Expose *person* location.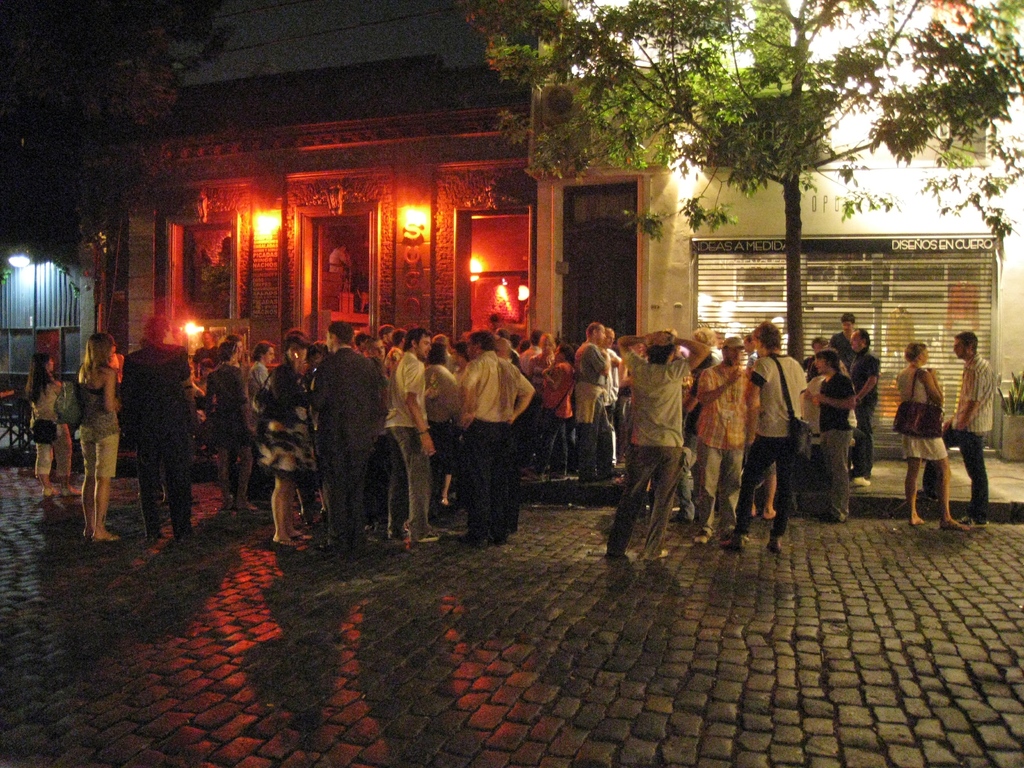
Exposed at box=[369, 323, 401, 360].
